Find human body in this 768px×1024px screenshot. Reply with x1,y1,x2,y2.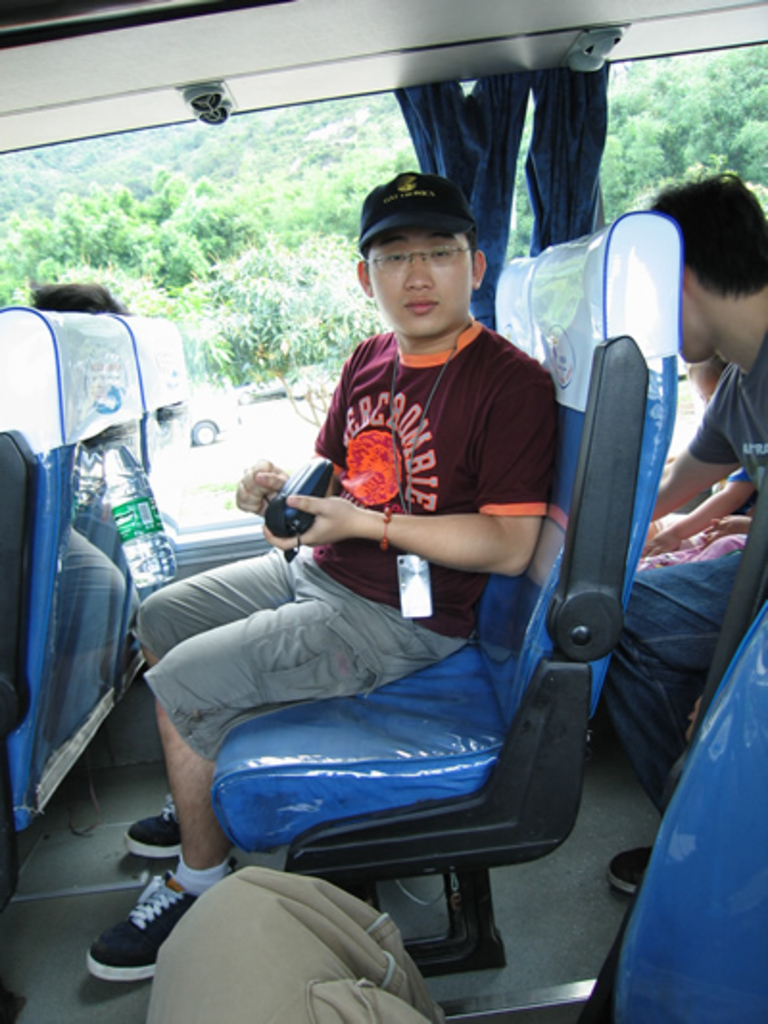
88,169,557,989.
